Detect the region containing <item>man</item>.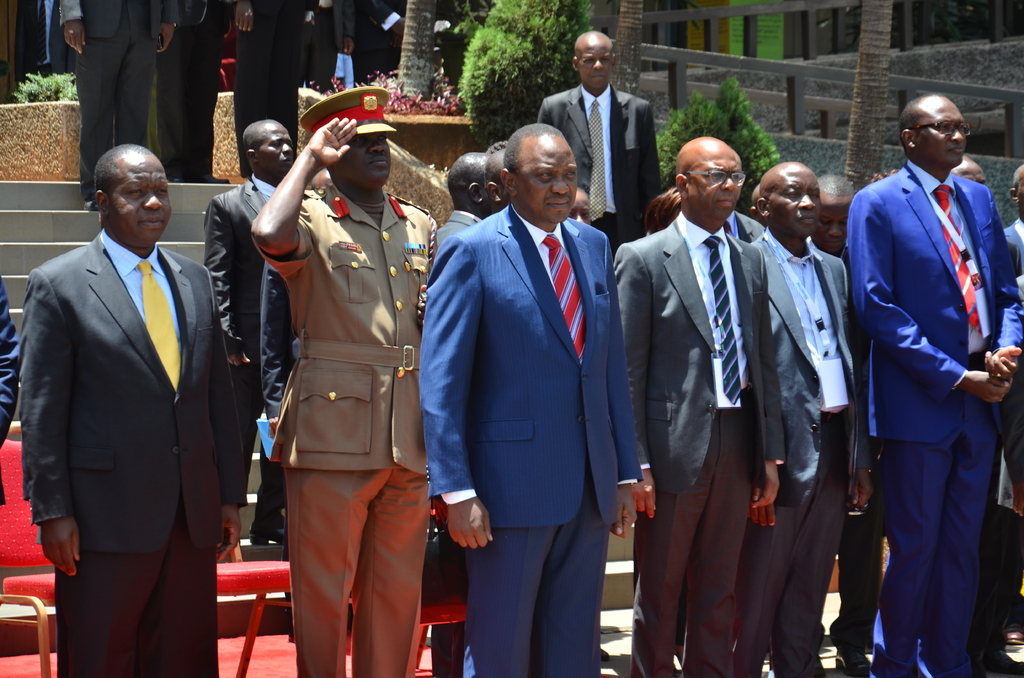
(480,143,508,202).
